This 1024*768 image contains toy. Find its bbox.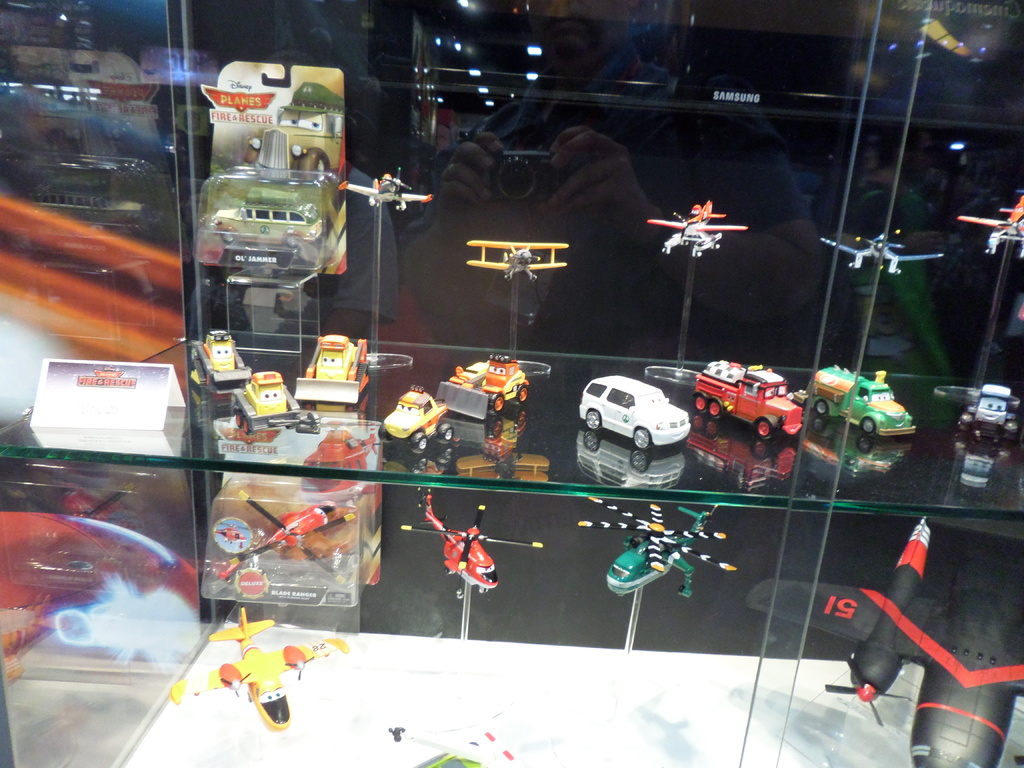
Rect(210, 490, 355, 584).
